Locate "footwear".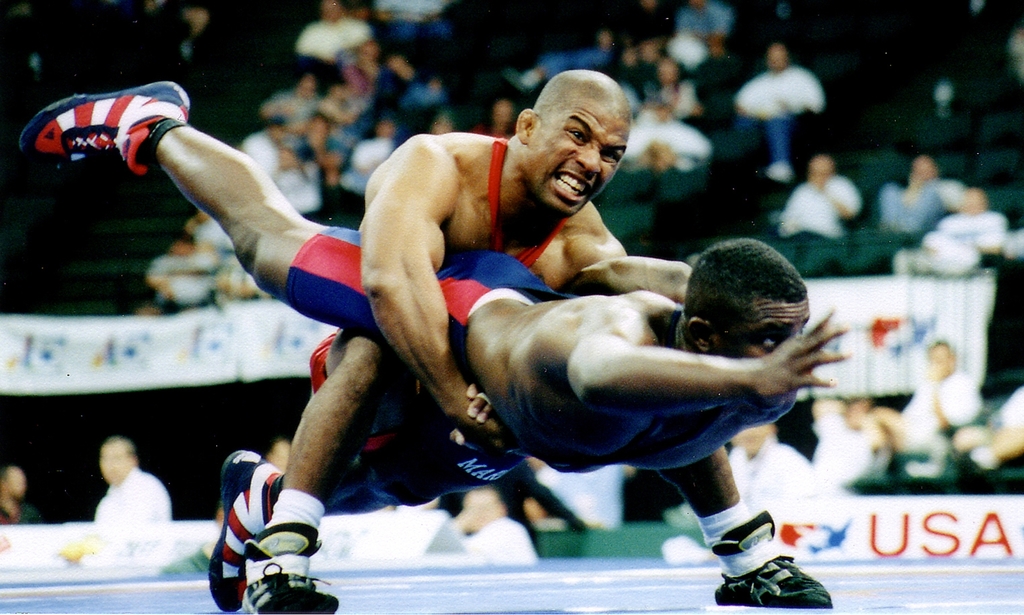
Bounding box: x1=19 y1=81 x2=196 y2=186.
